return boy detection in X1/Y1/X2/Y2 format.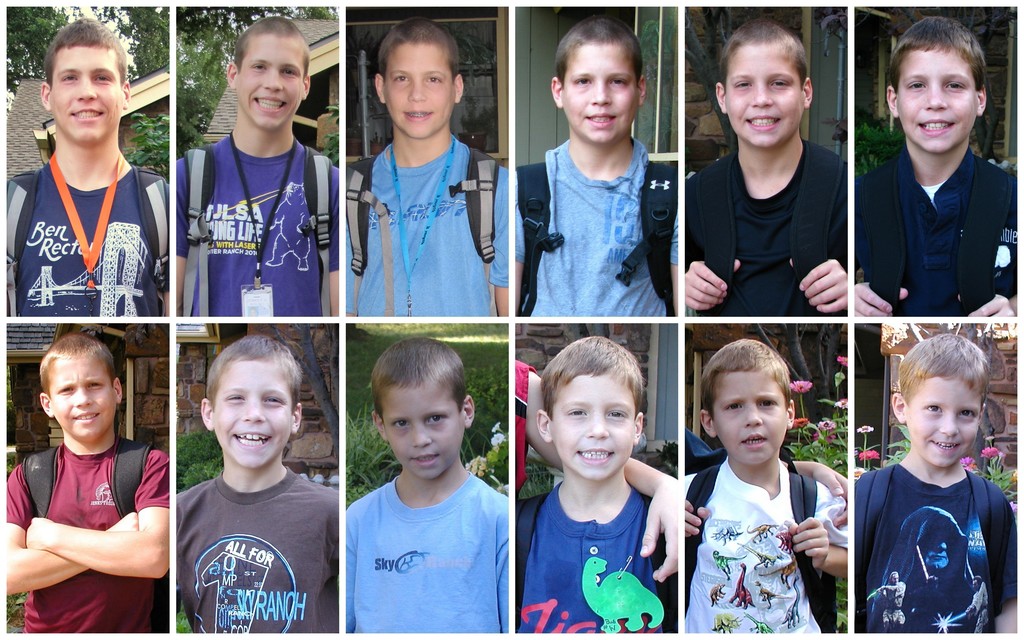
854/14/1020/315.
